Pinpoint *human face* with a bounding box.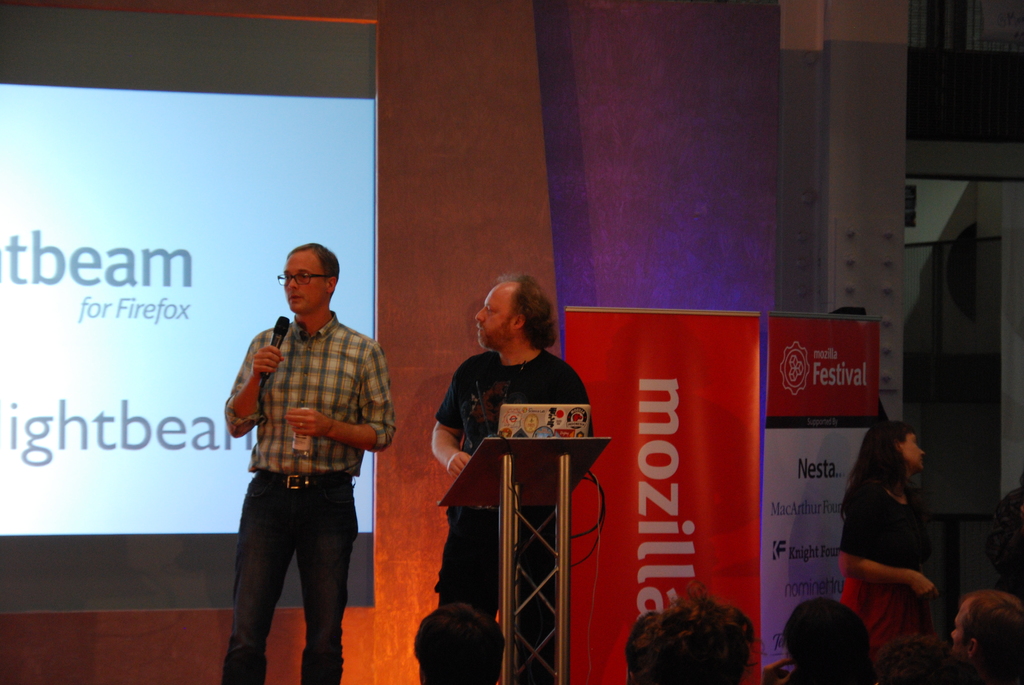
bbox=[282, 253, 326, 313].
